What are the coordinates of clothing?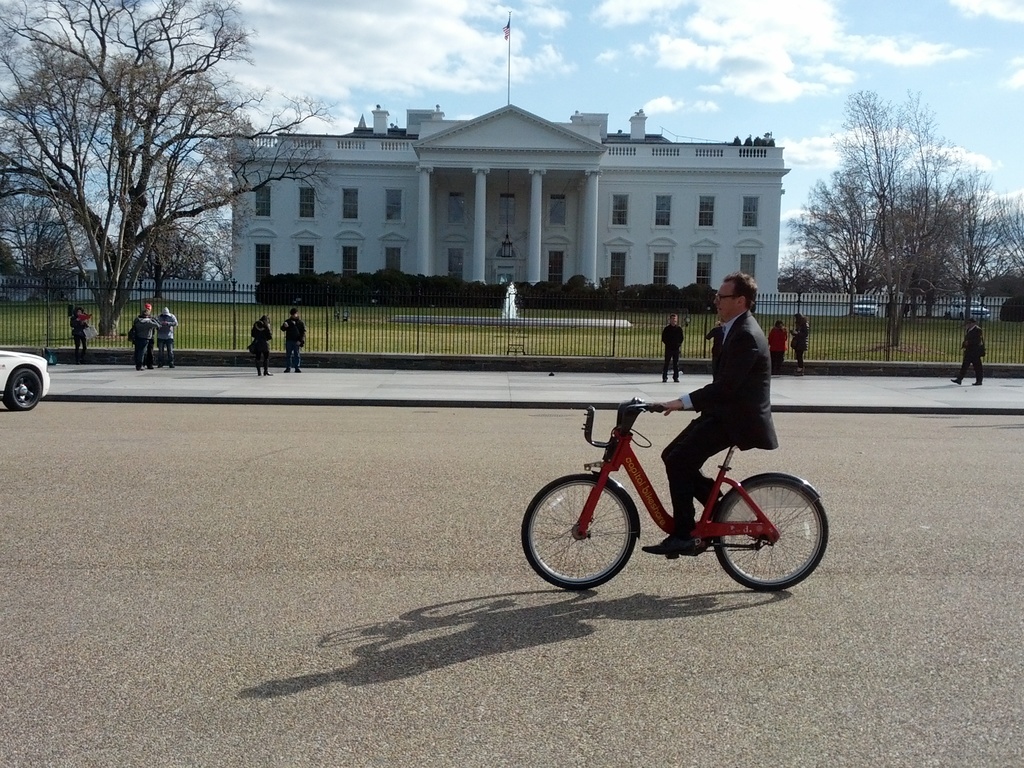
(791,323,808,350).
